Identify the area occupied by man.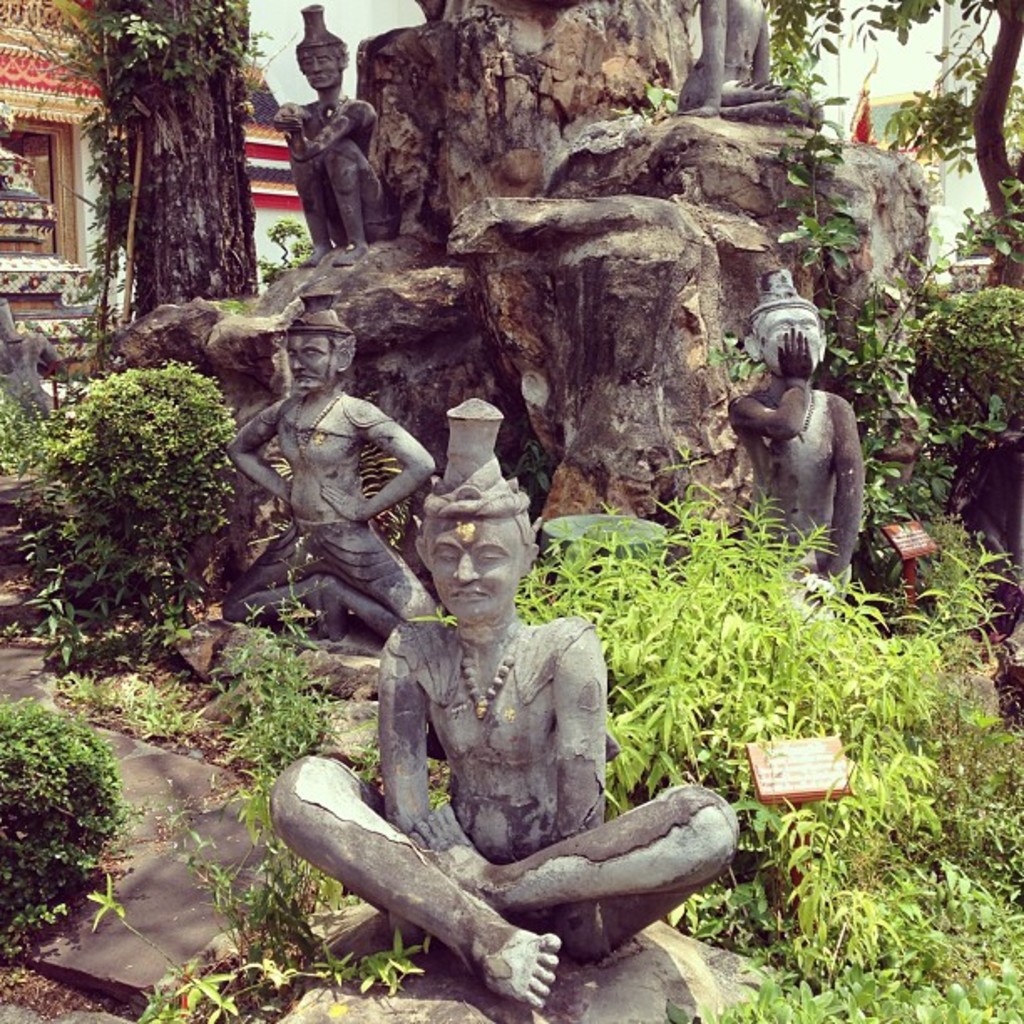
Area: <bbox>218, 291, 442, 639</bbox>.
